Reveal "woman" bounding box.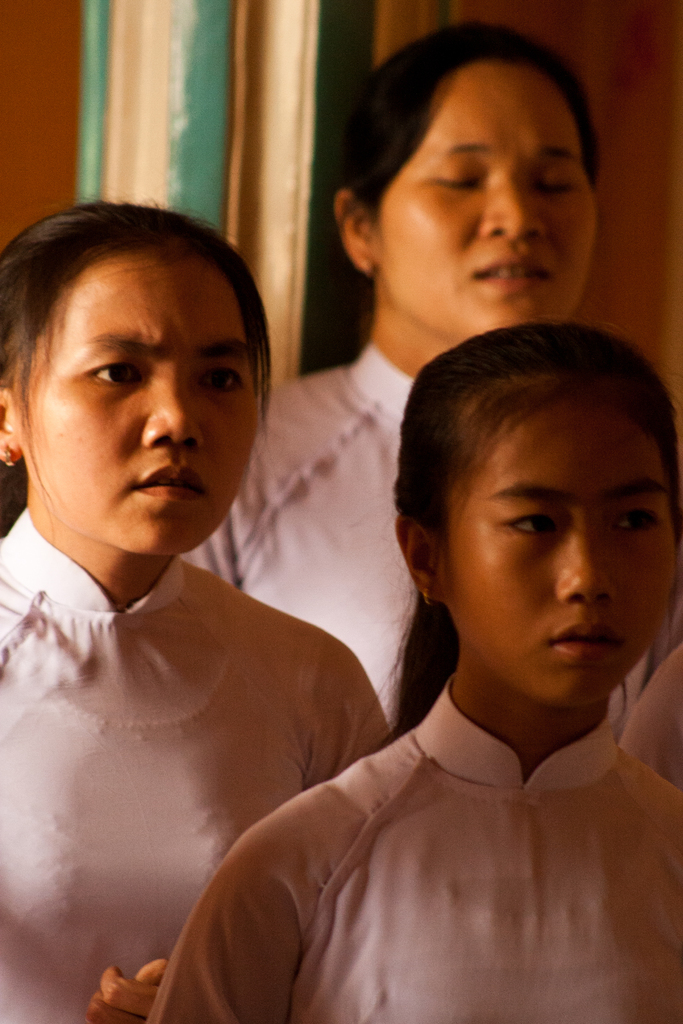
Revealed: 0,191,400,1023.
